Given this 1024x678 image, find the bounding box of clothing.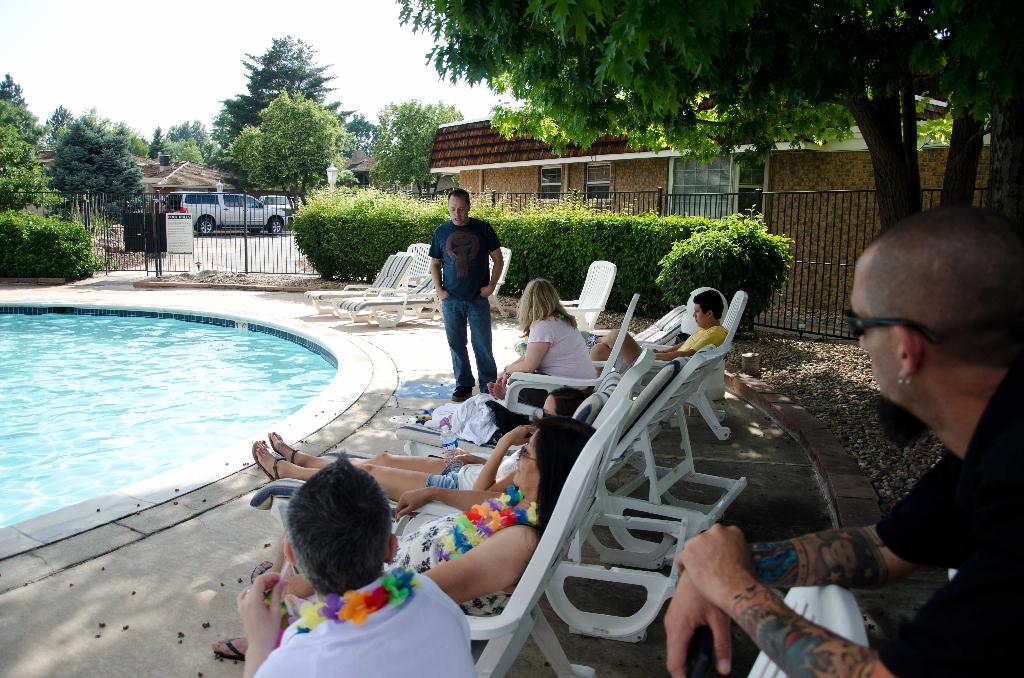
detection(450, 394, 532, 446).
